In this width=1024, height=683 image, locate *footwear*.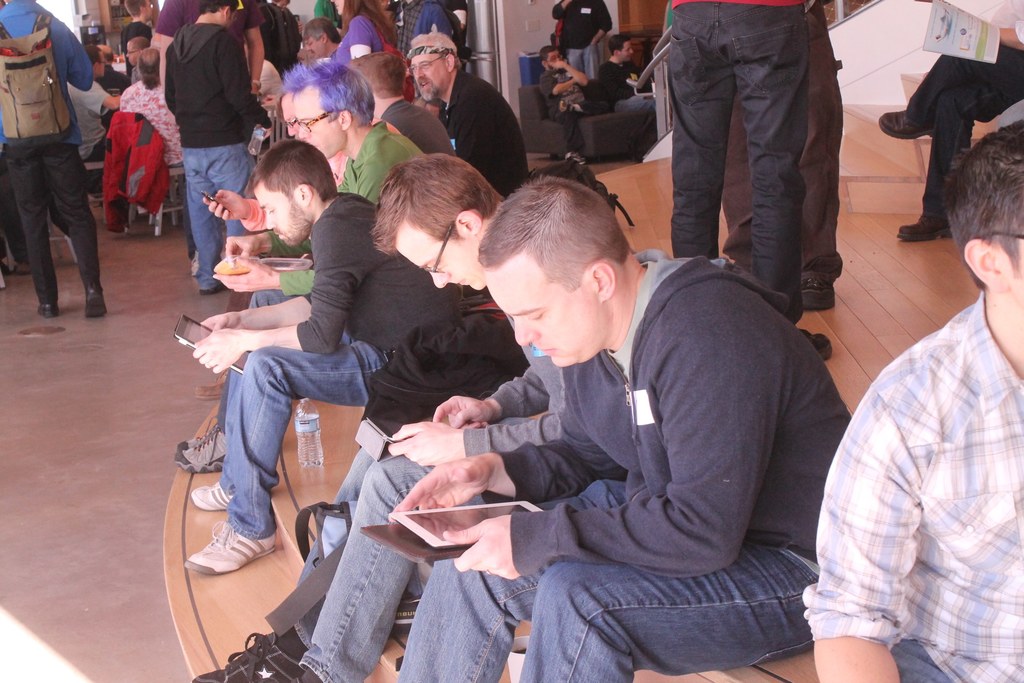
Bounding box: pyautogui.locateOnScreen(187, 480, 238, 509).
